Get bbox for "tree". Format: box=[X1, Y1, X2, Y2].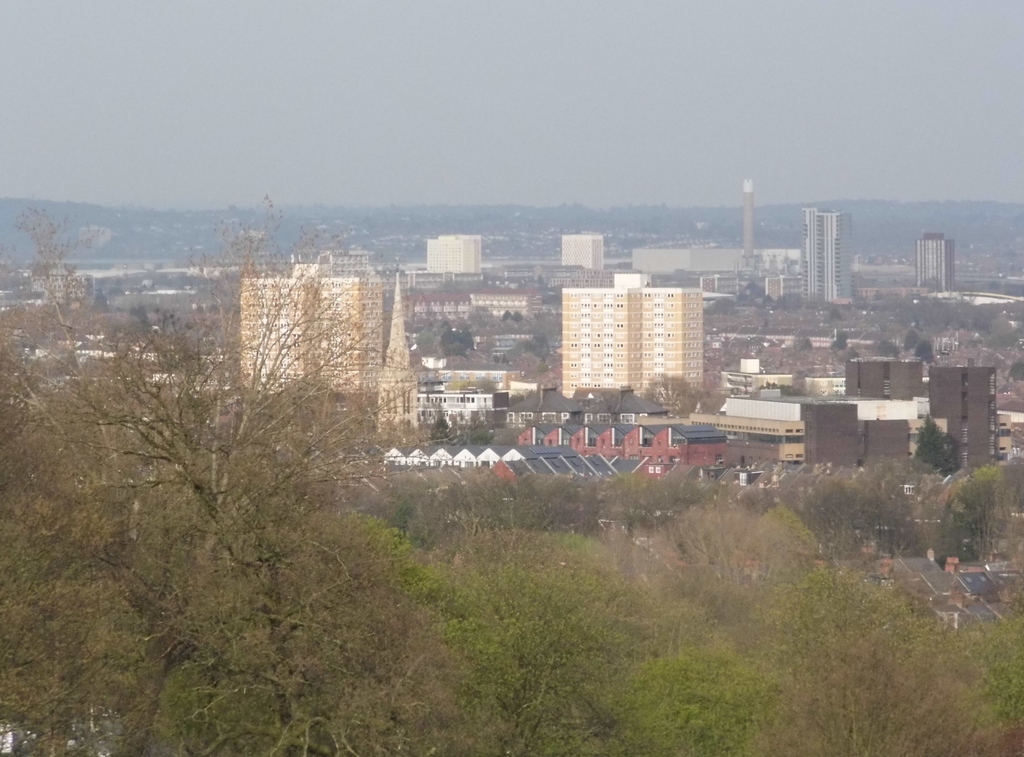
box=[835, 336, 849, 352].
